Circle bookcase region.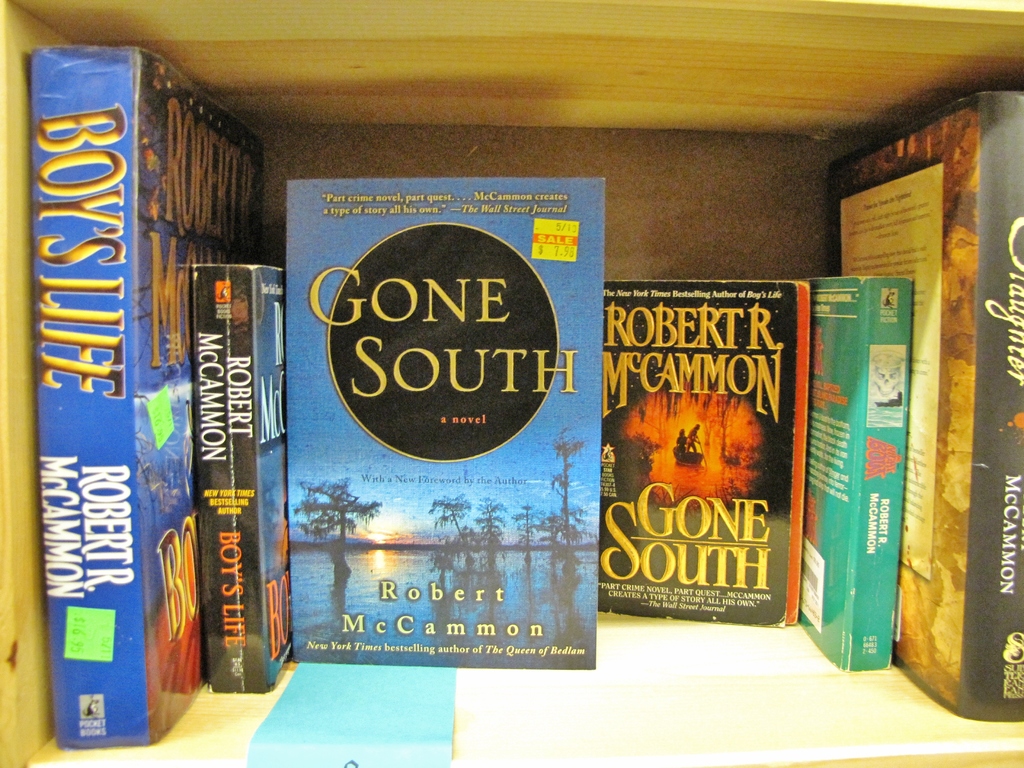
Region: select_region(0, 20, 1023, 723).
